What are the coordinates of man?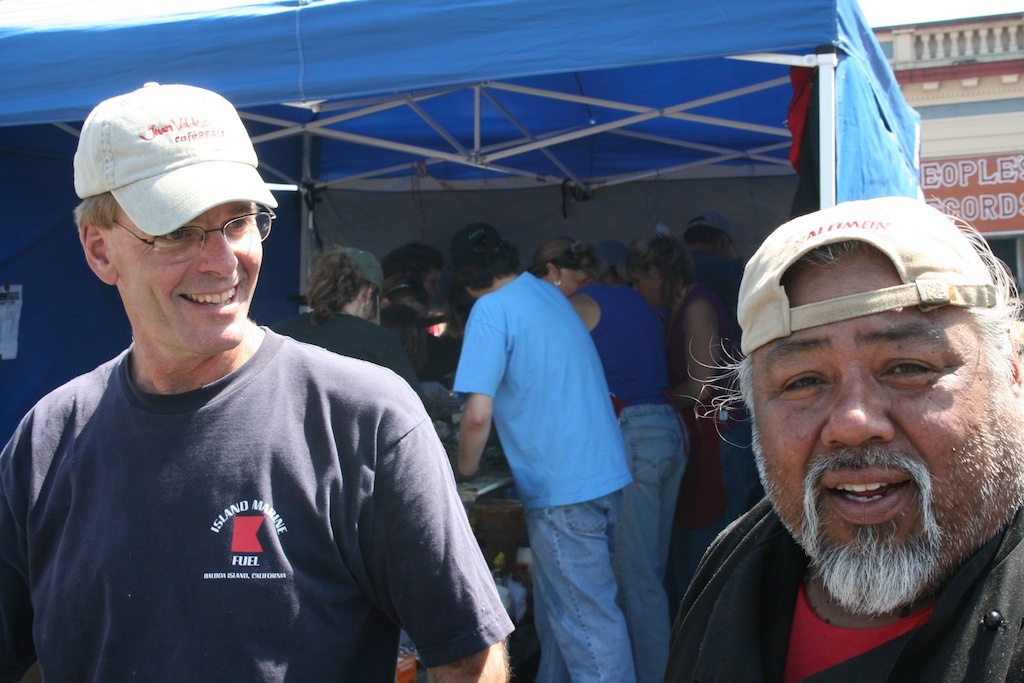
bbox=(261, 240, 425, 682).
